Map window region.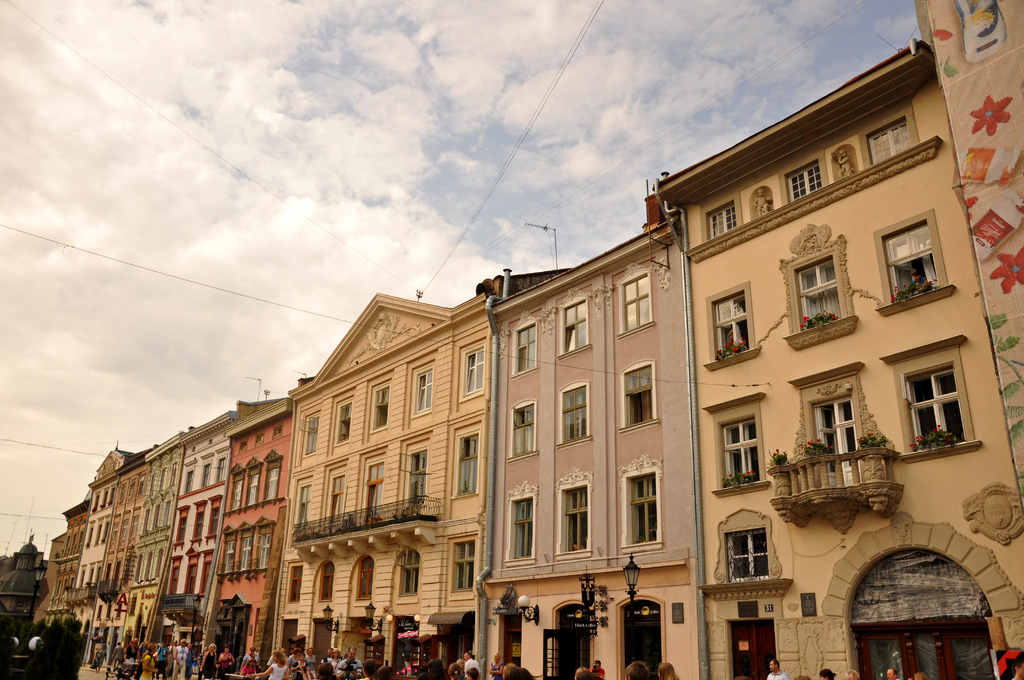
Mapped to 862, 118, 913, 177.
